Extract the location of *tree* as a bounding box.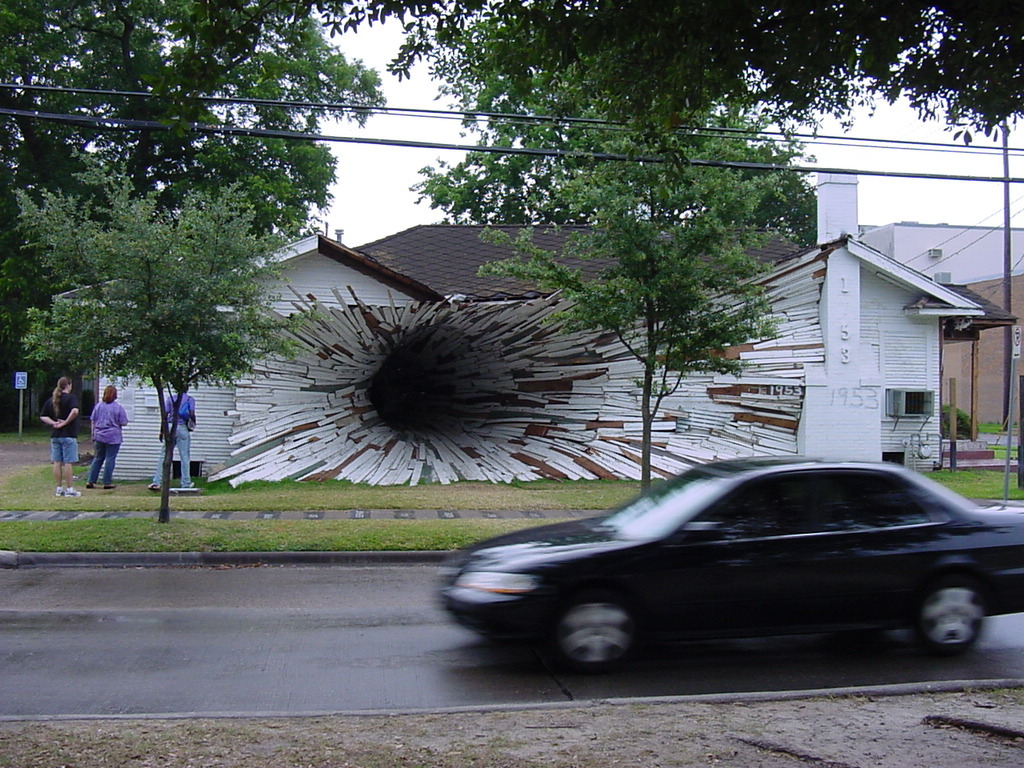
<region>15, 151, 324, 528</region>.
